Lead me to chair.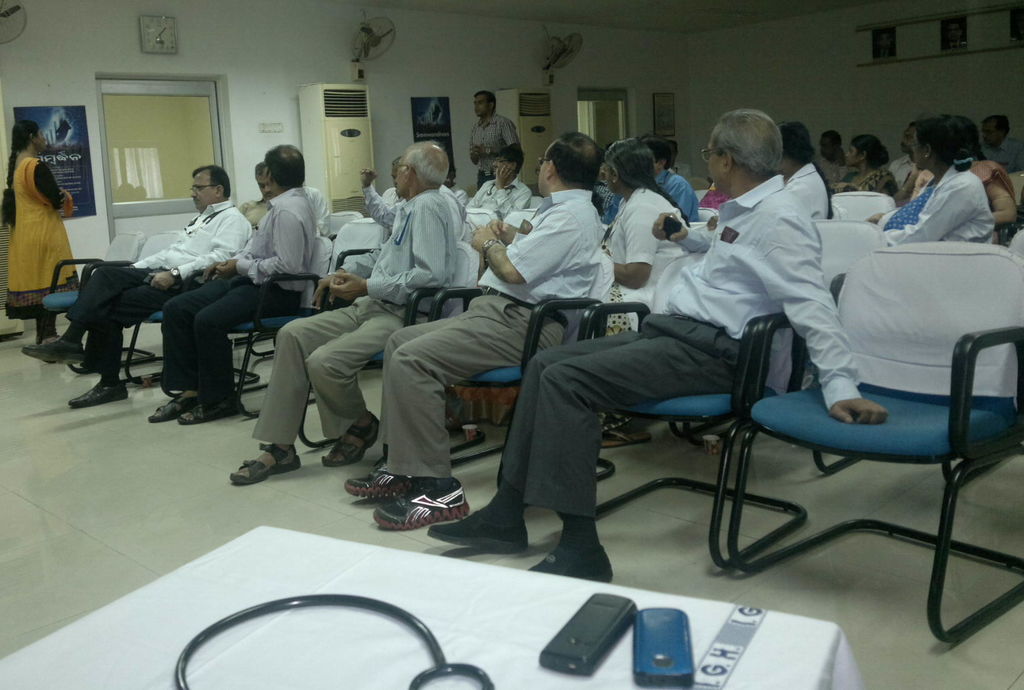
Lead to <region>742, 182, 1015, 666</region>.
